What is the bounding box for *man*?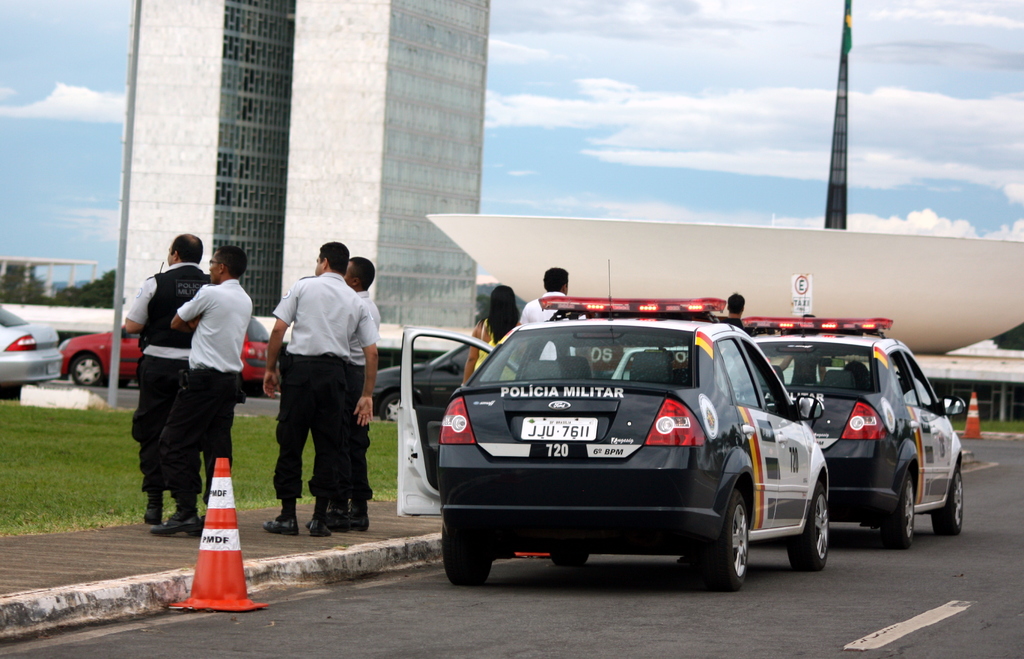
left=516, top=265, right=588, bottom=363.
